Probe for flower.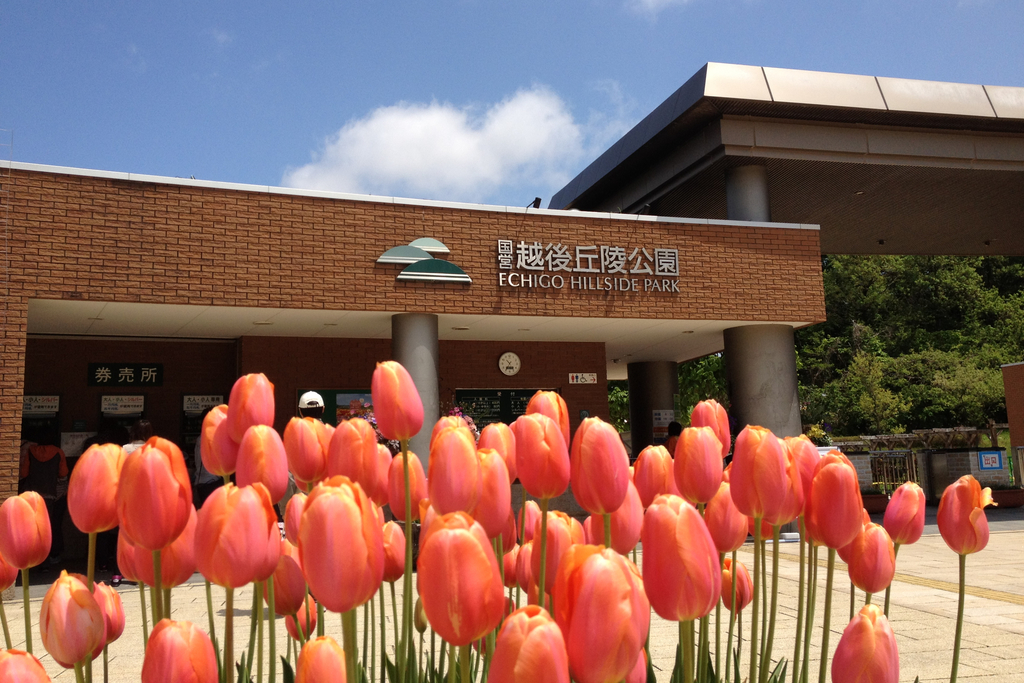
Probe result: 939/472/997/556.
